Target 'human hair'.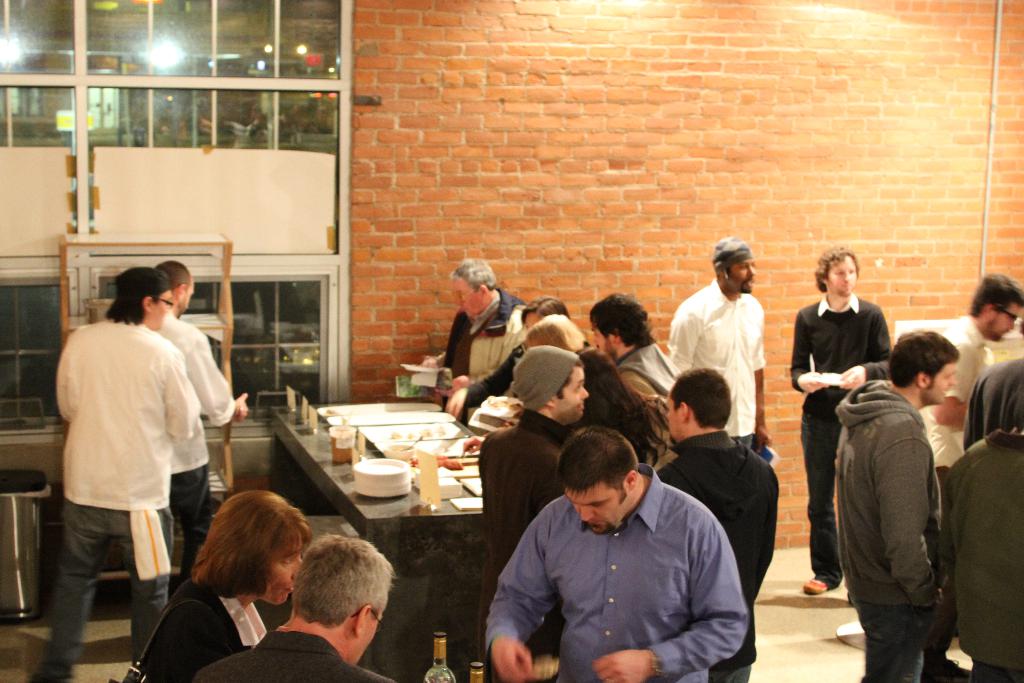
Target region: pyautogui.locateOnScreen(967, 272, 1023, 320).
